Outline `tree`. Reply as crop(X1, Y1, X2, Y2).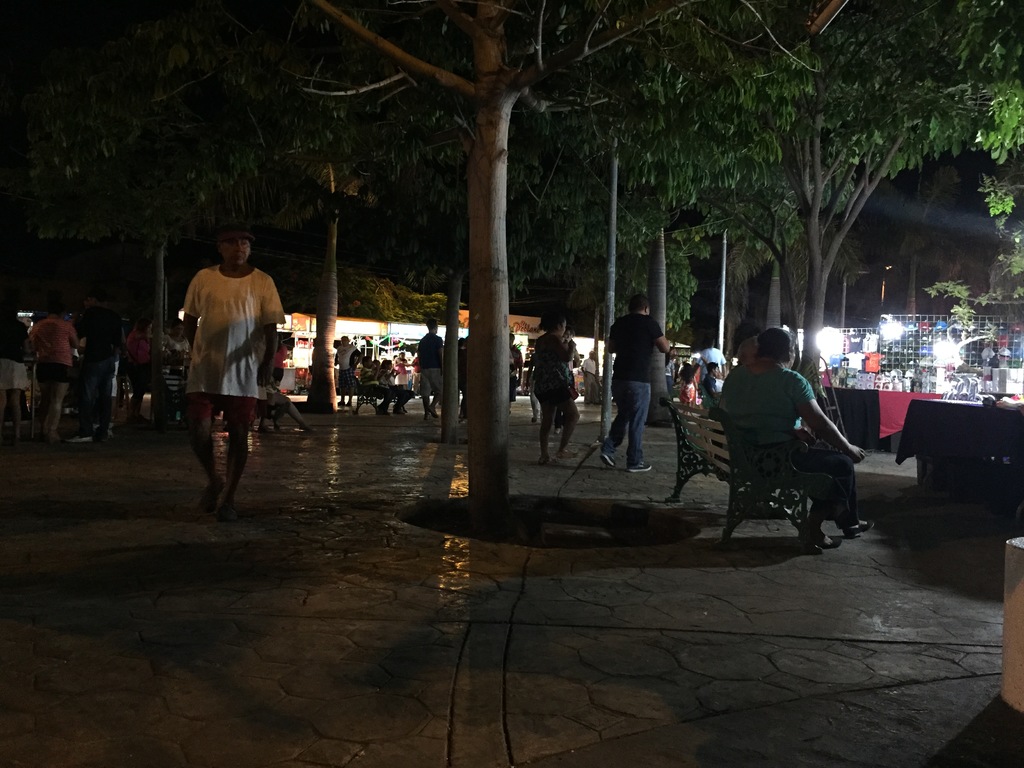
crop(902, 226, 953, 317).
